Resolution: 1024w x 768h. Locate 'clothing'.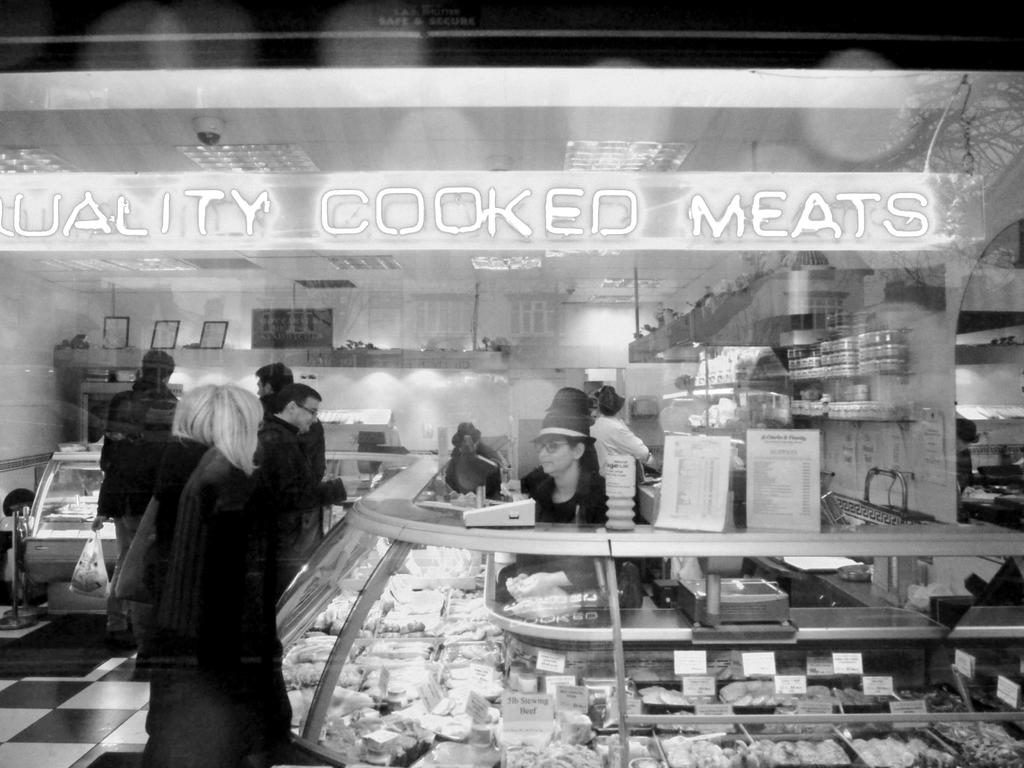
box(582, 412, 650, 467).
